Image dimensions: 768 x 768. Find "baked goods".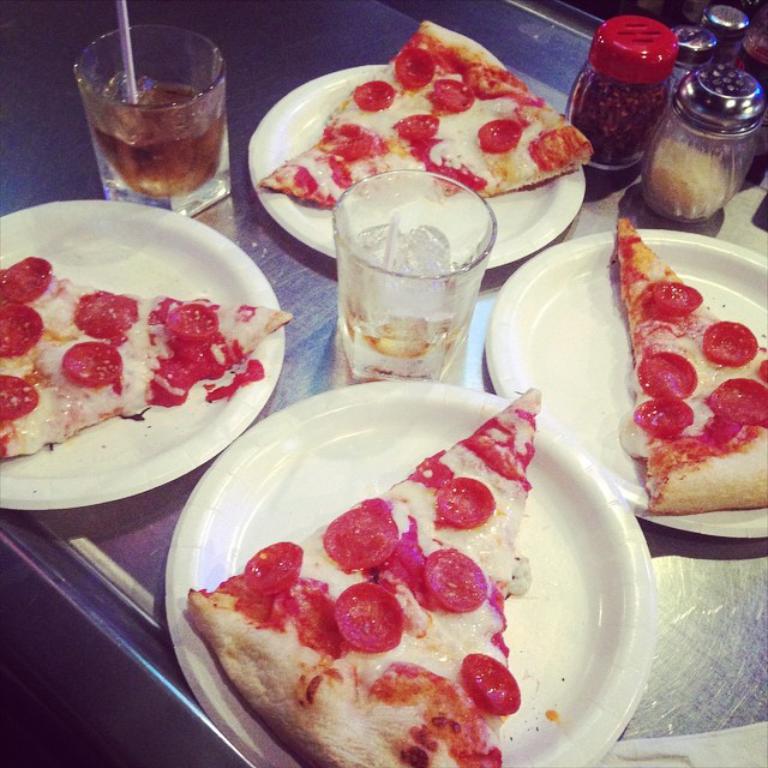
bbox=(0, 247, 294, 454).
